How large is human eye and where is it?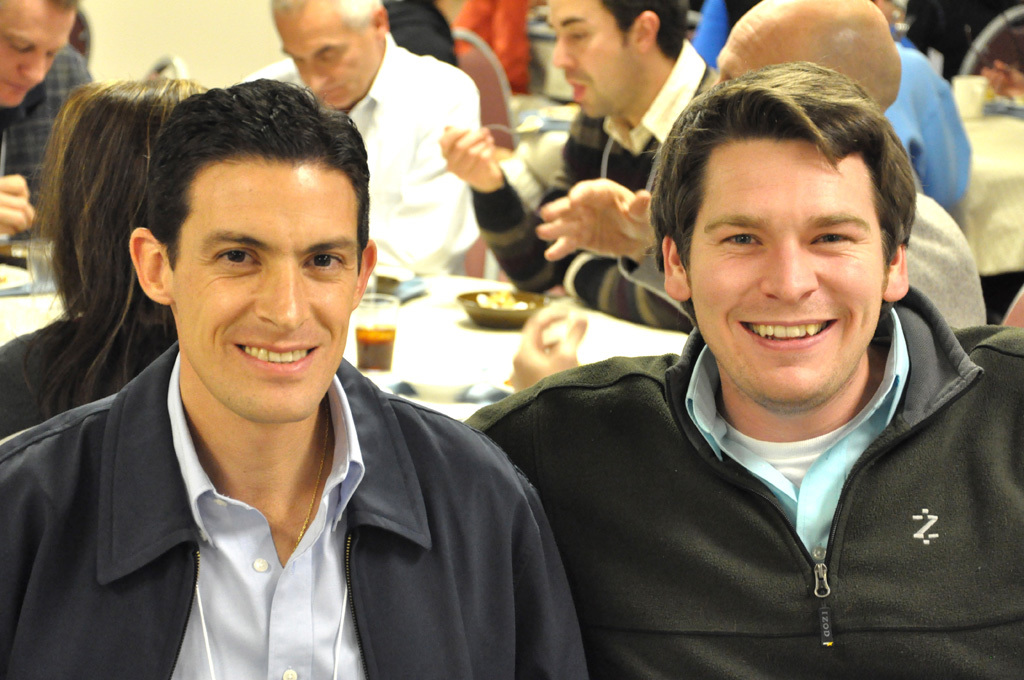
Bounding box: <region>211, 242, 264, 269</region>.
